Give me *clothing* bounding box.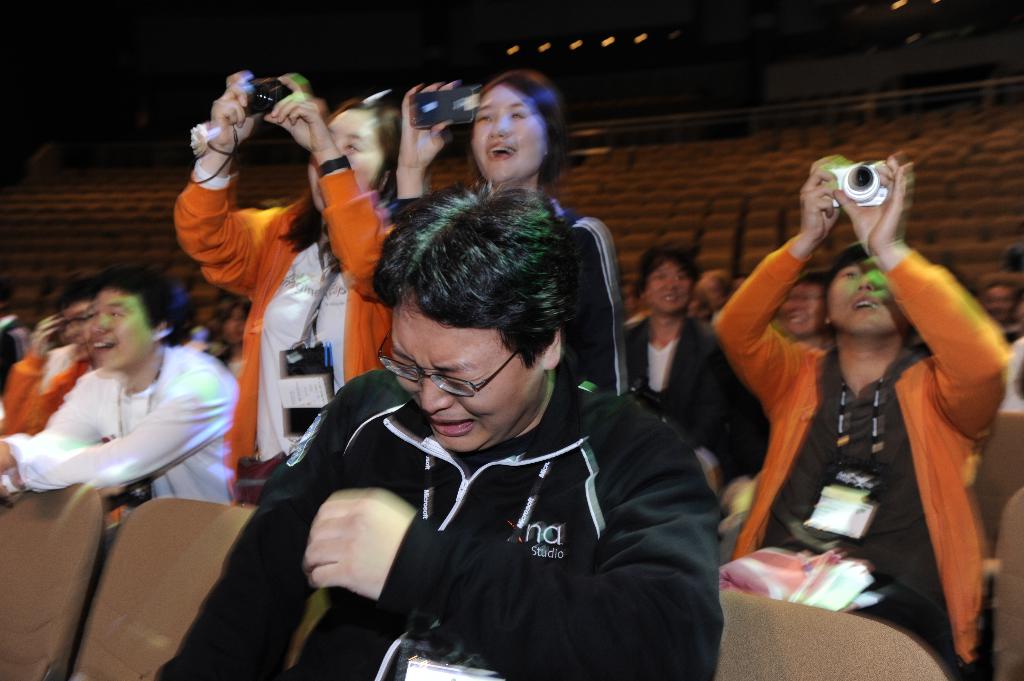
box(718, 257, 1007, 673).
